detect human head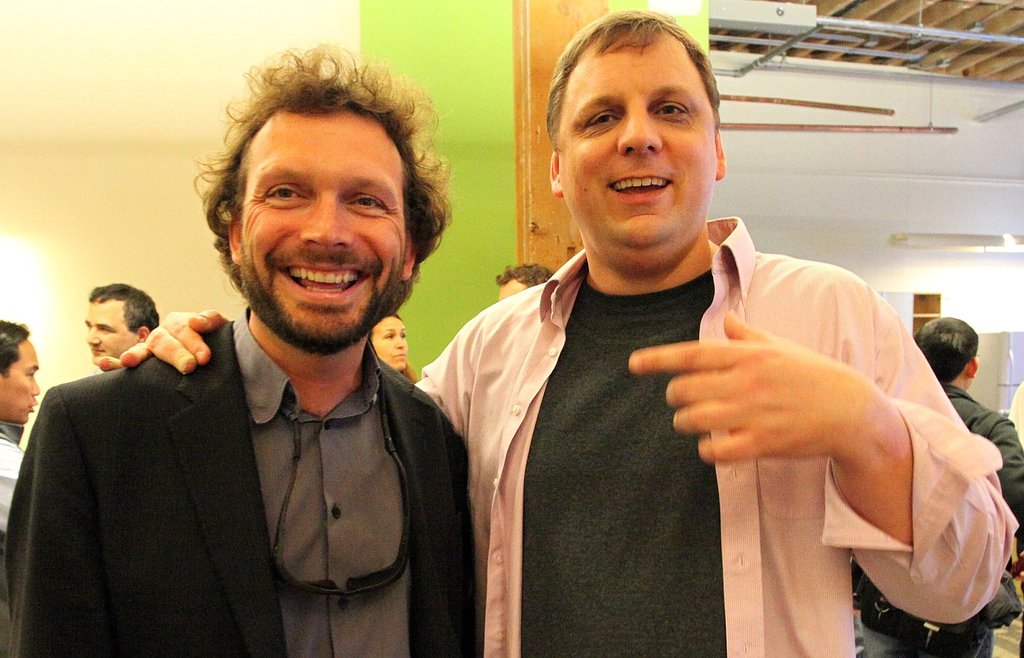
crop(207, 58, 445, 355)
